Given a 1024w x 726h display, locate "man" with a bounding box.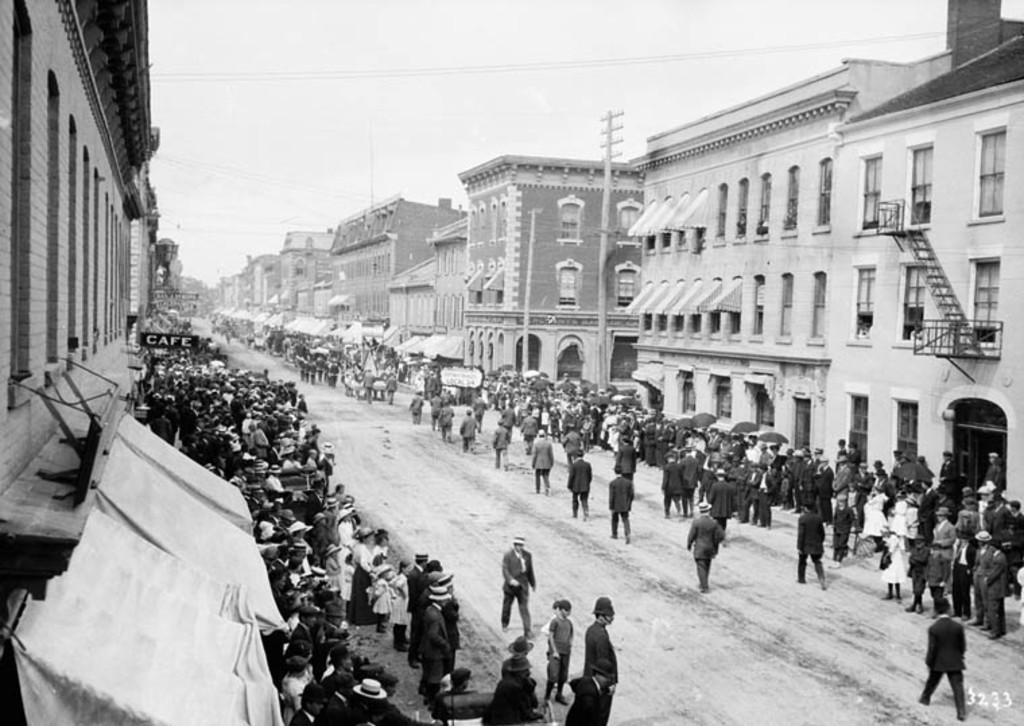
Located: 606:463:641:540.
